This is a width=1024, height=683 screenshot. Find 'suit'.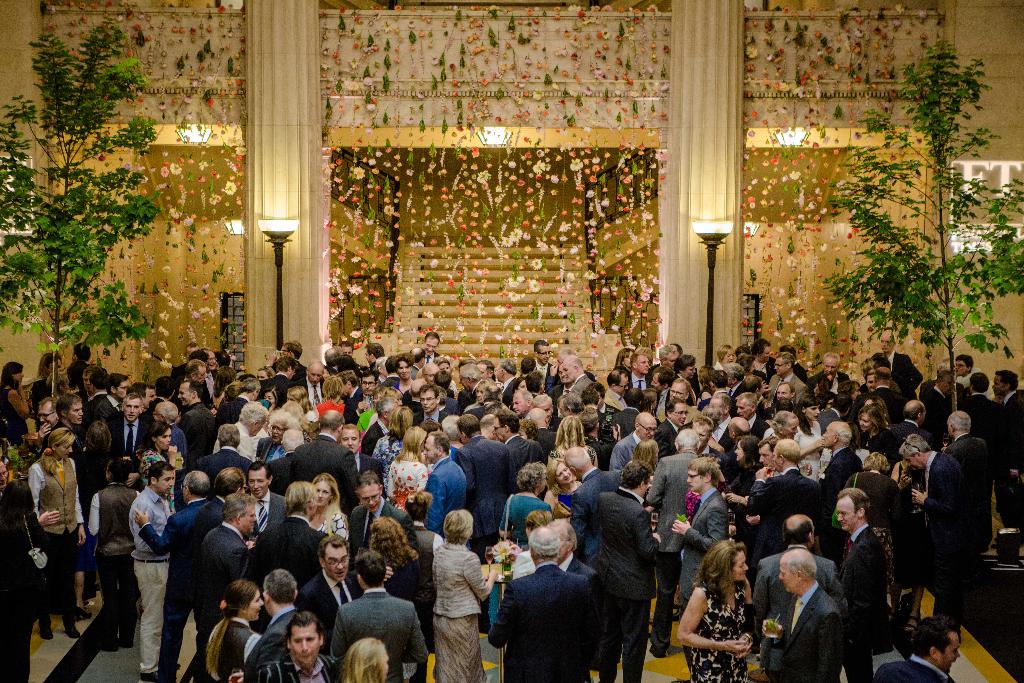
Bounding box: (330, 588, 430, 682).
